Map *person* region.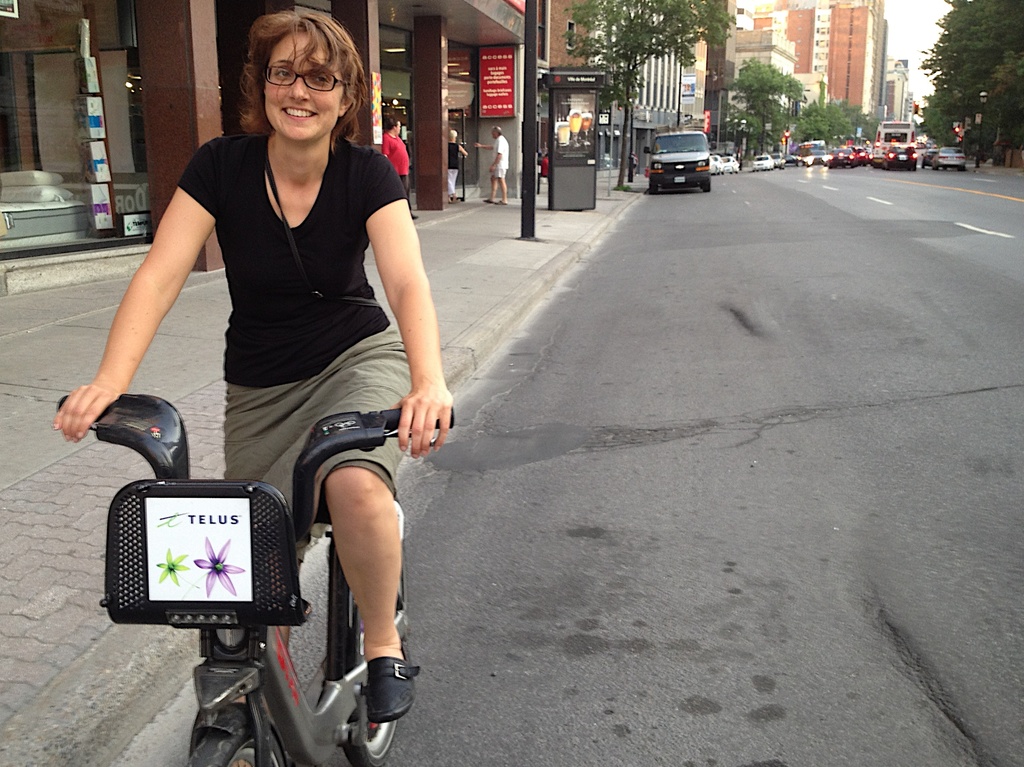
Mapped to l=477, t=131, r=509, b=208.
